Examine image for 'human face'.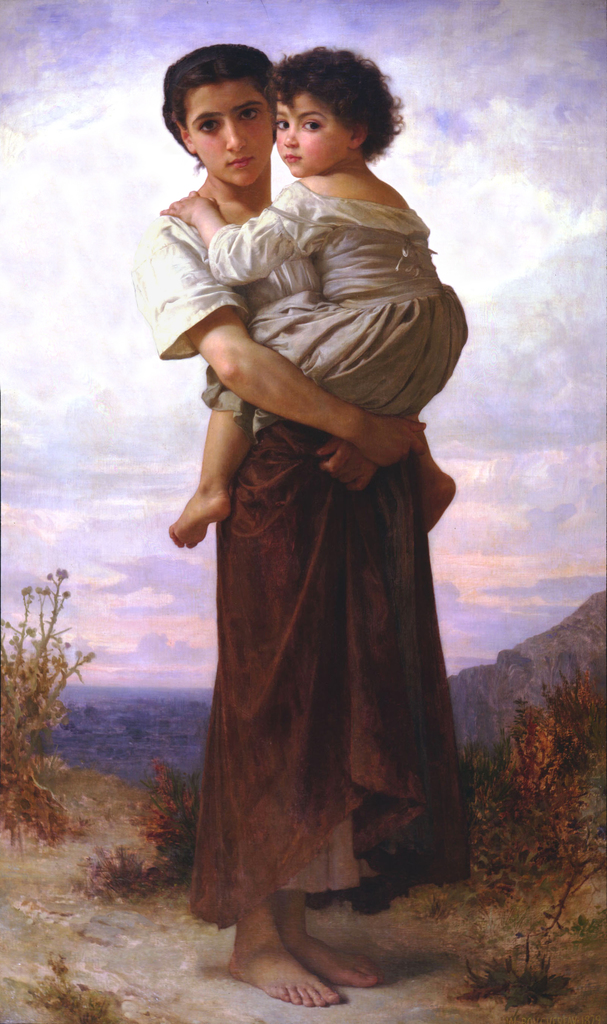
Examination result: region(185, 87, 268, 190).
